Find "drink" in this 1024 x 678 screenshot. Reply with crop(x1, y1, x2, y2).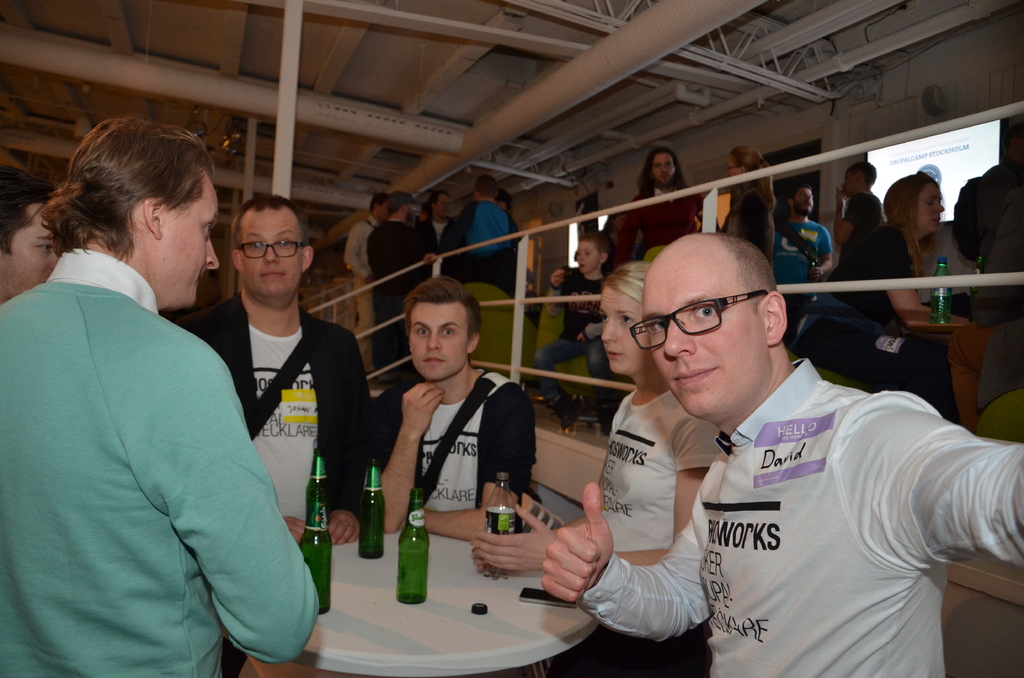
crop(307, 452, 333, 529).
